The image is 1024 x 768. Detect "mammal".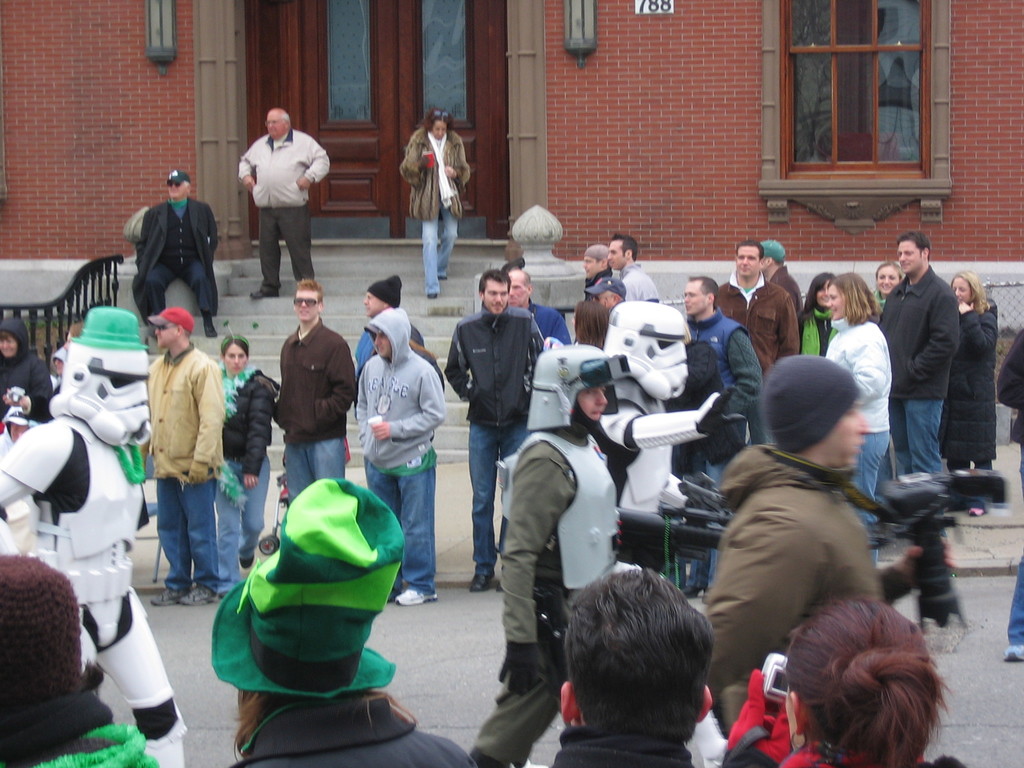
Detection: bbox=[755, 240, 806, 322].
